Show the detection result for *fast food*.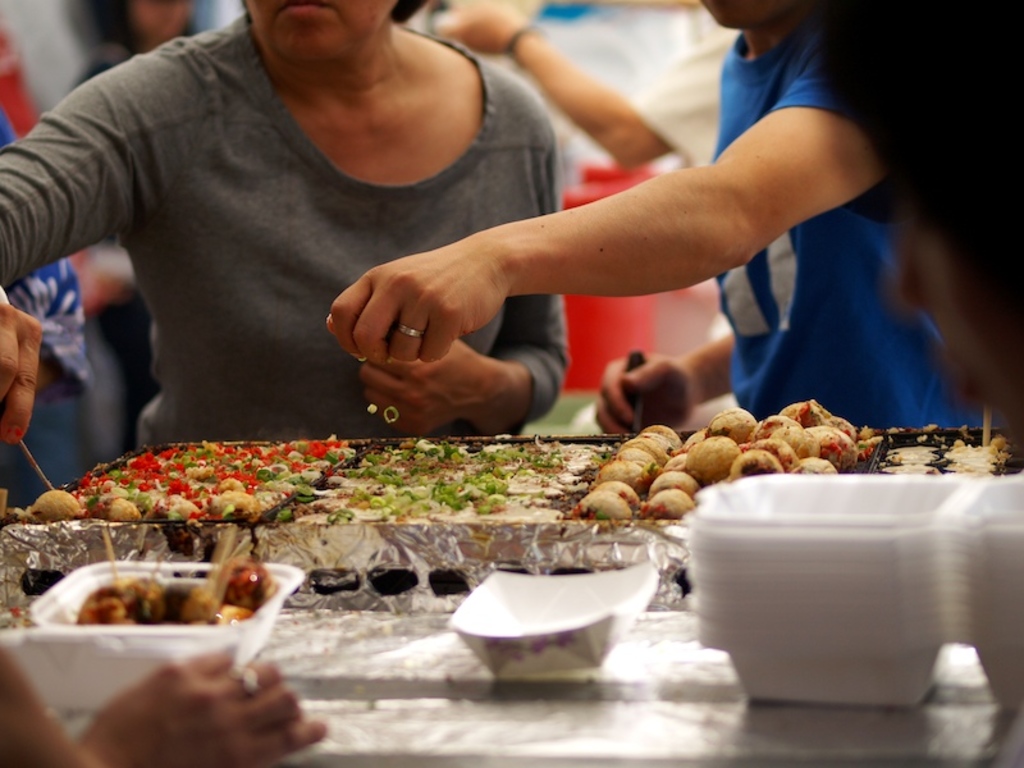
684:402:918:477.
